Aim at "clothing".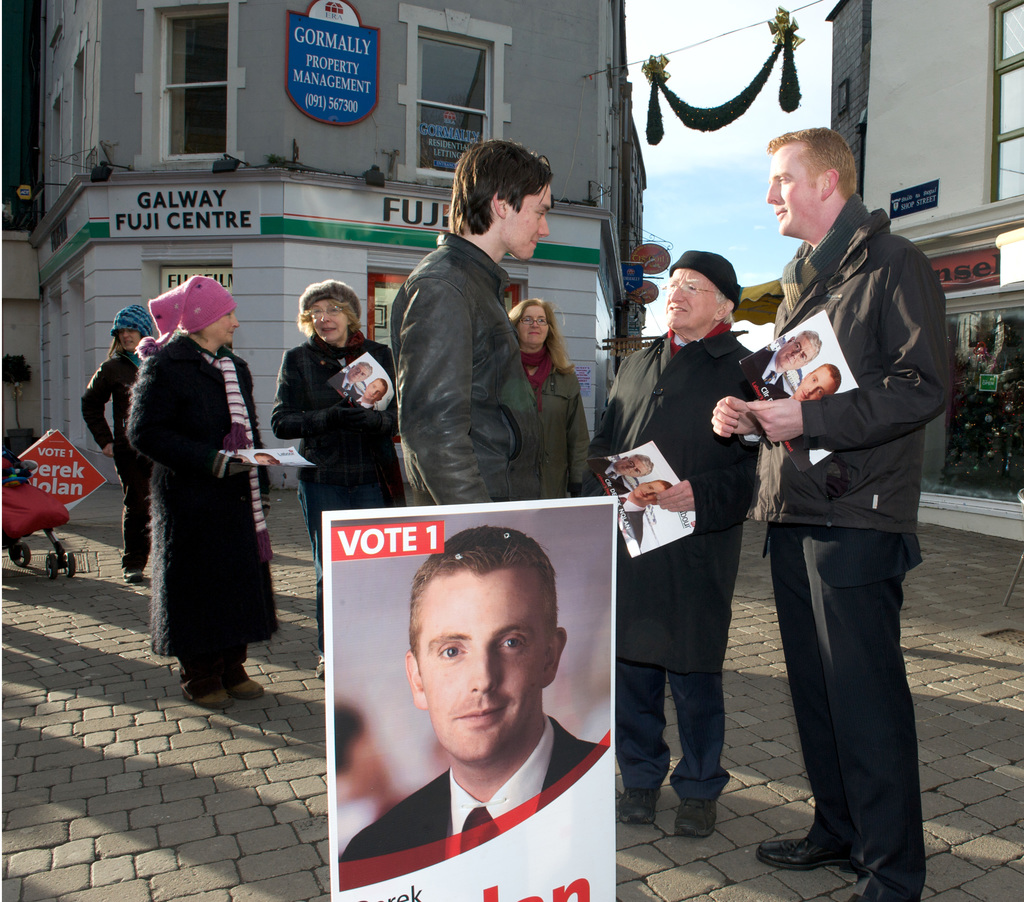
Aimed at box(116, 282, 276, 703).
